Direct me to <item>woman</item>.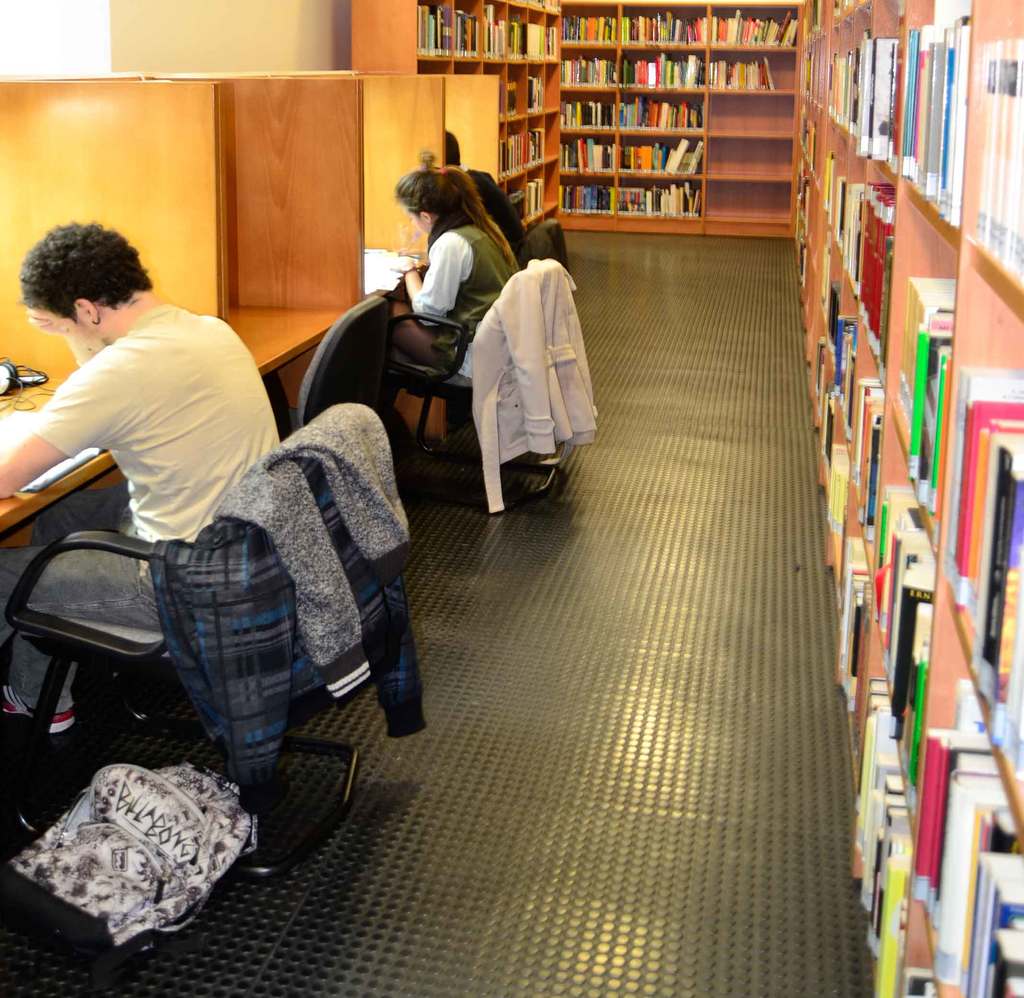
Direction: 383 155 522 383.
